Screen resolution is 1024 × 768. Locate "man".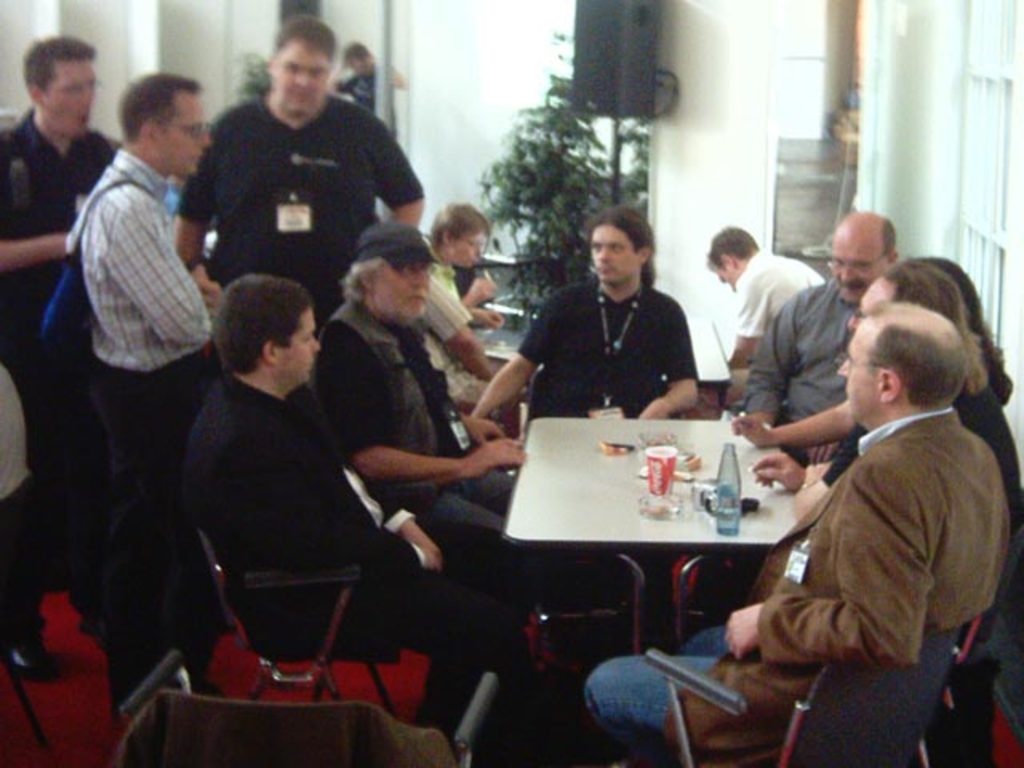
[750, 256, 1022, 517].
